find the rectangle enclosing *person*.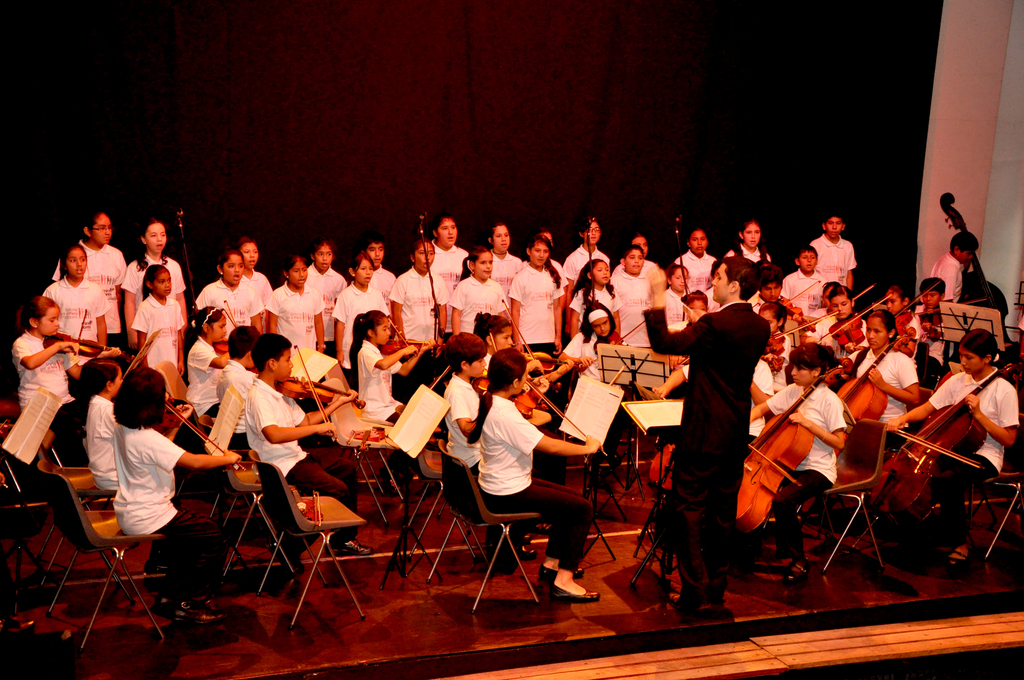
(115, 368, 241, 622).
